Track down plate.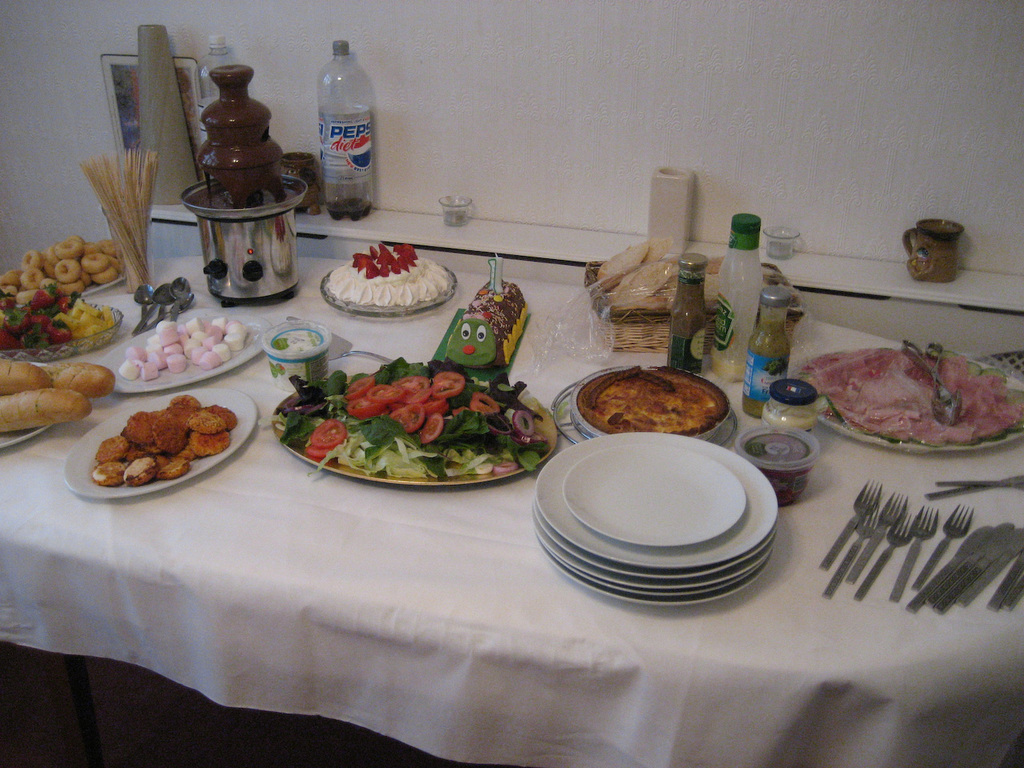
Tracked to rect(57, 384, 261, 506).
